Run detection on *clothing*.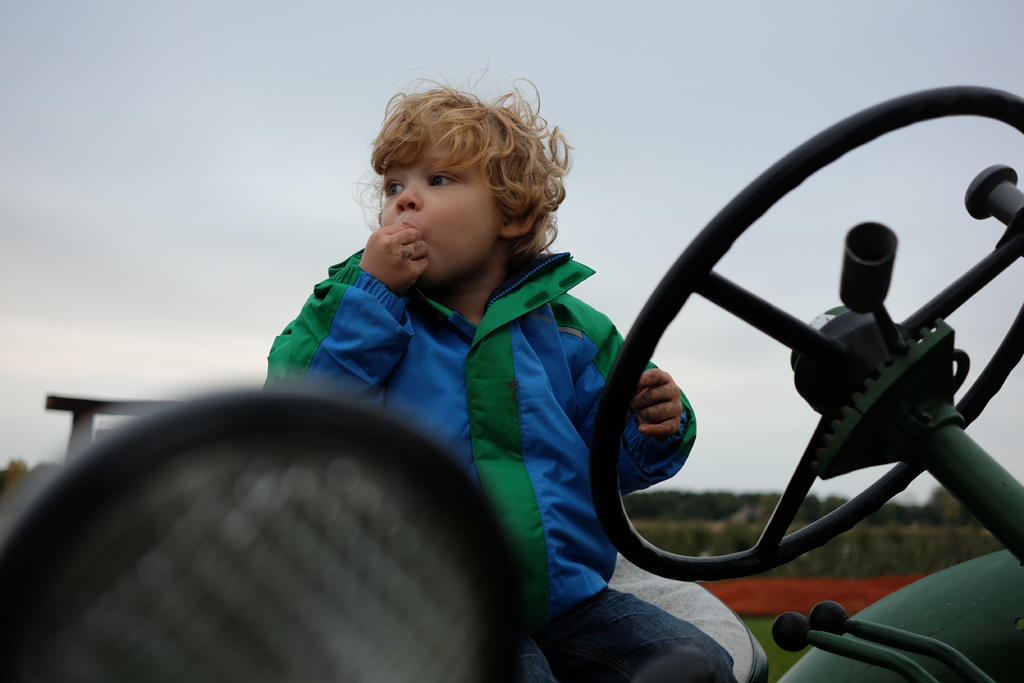
Result: <box>264,252,694,621</box>.
